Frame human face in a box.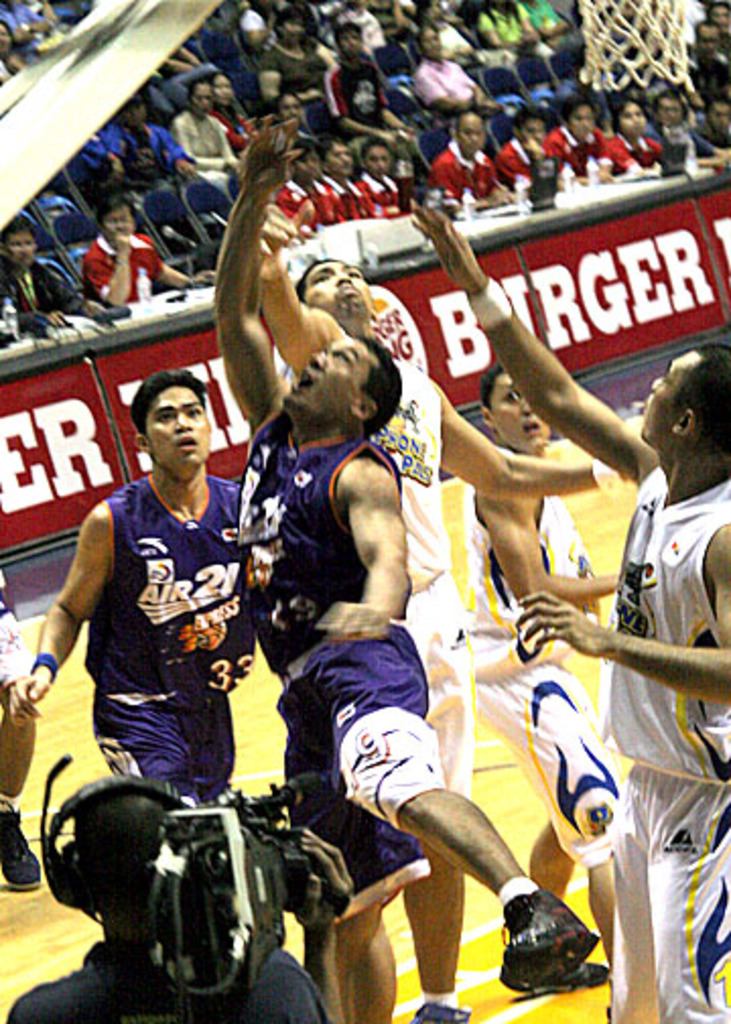
156 382 207 473.
